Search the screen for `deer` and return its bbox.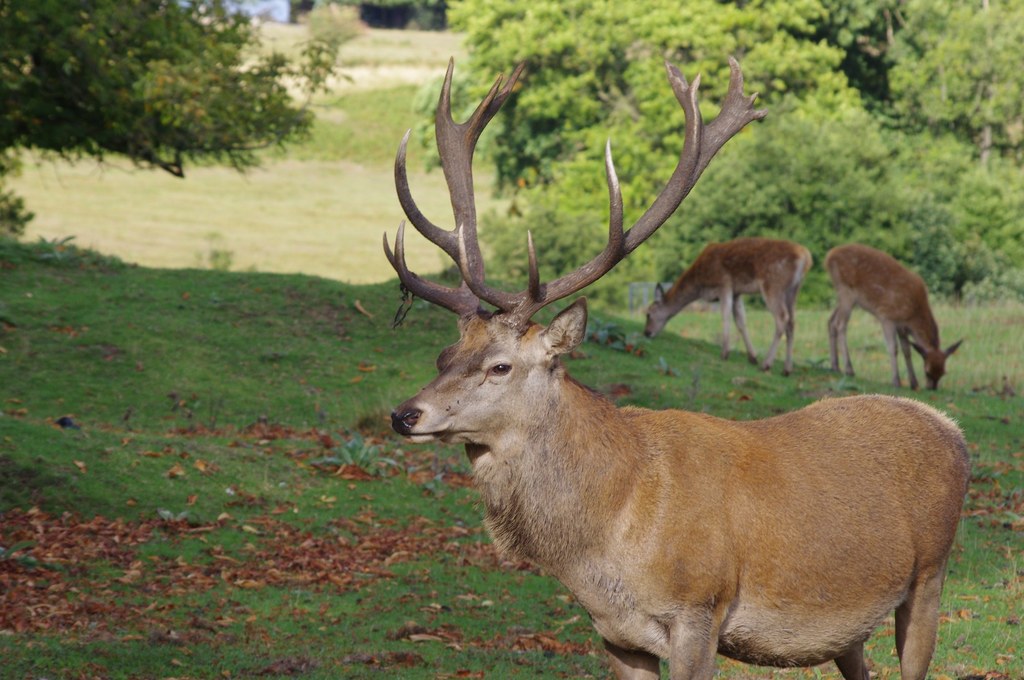
Found: <box>641,239,809,374</box>.
